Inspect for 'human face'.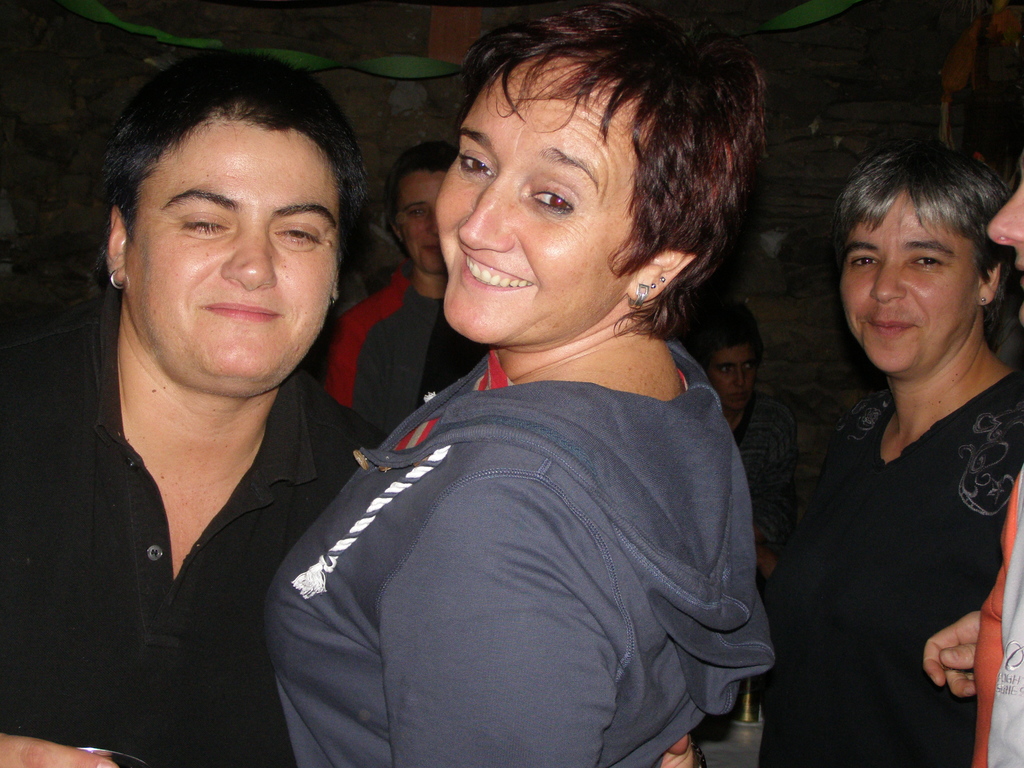
Inspection: left=124, top=118, right=338, bottom=392.
